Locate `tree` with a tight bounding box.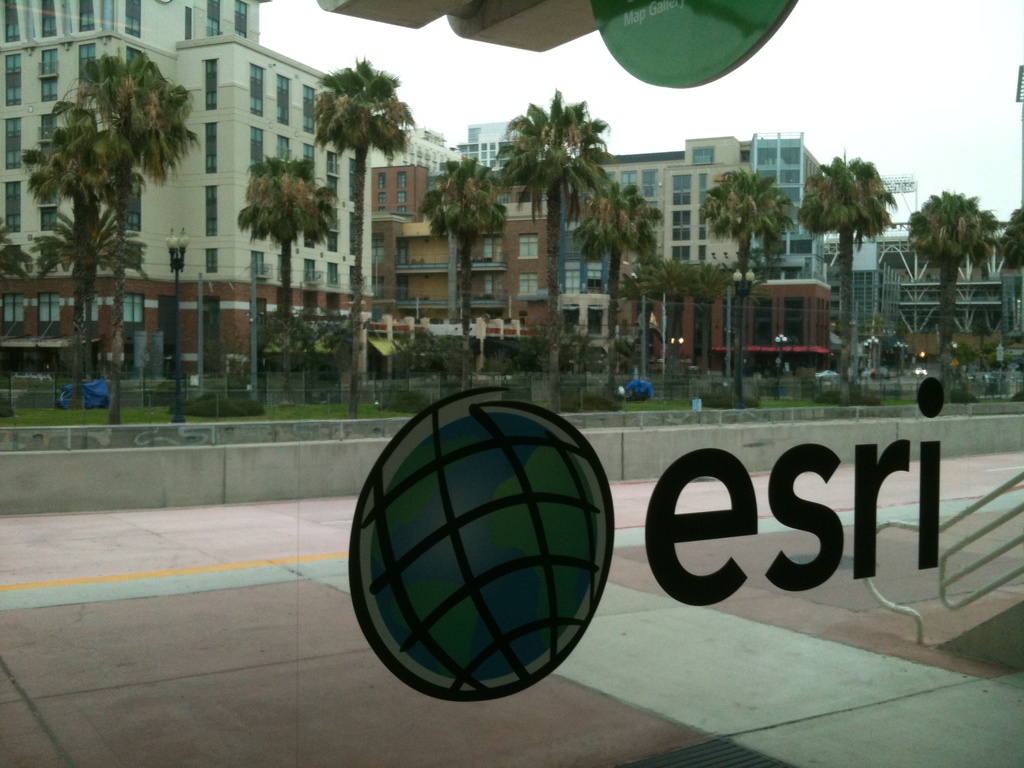
x1=232, y1=159, x2=335, y2=356.
